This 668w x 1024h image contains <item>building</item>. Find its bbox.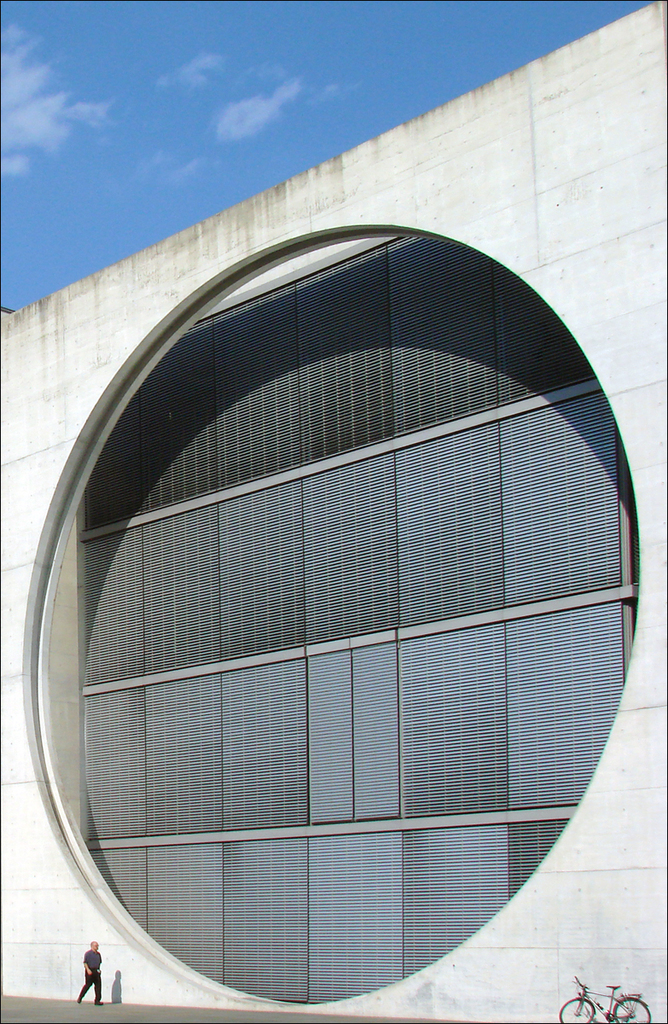
[0,1,667,1023].
